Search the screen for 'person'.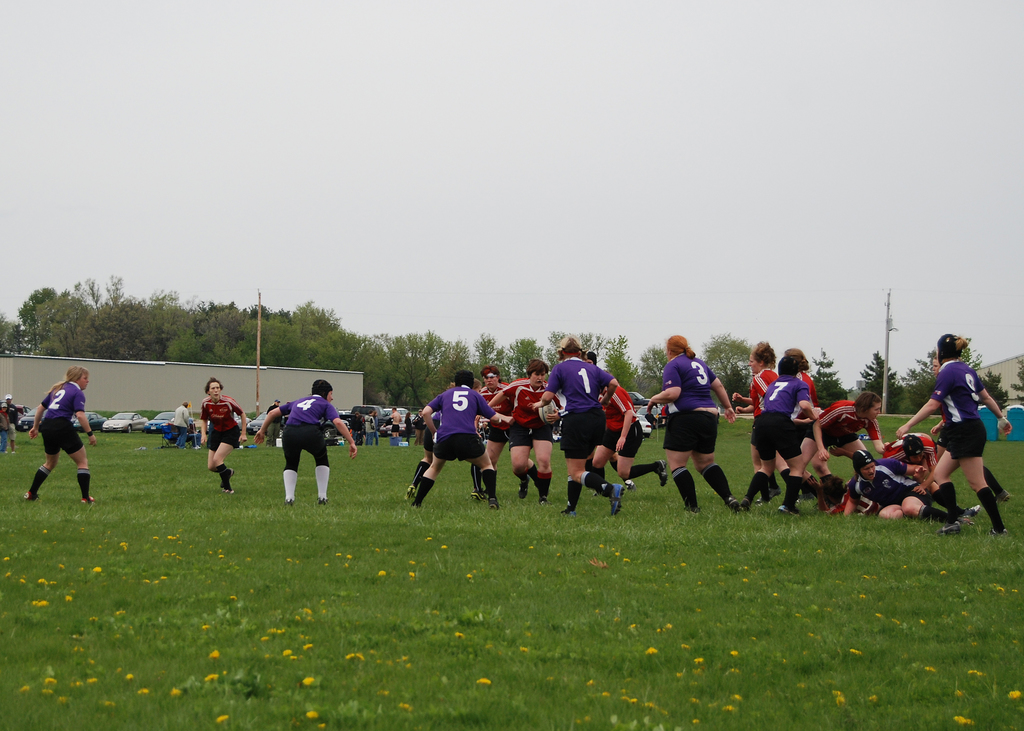
Found at <region>644, 333, 740, 516</region>.
